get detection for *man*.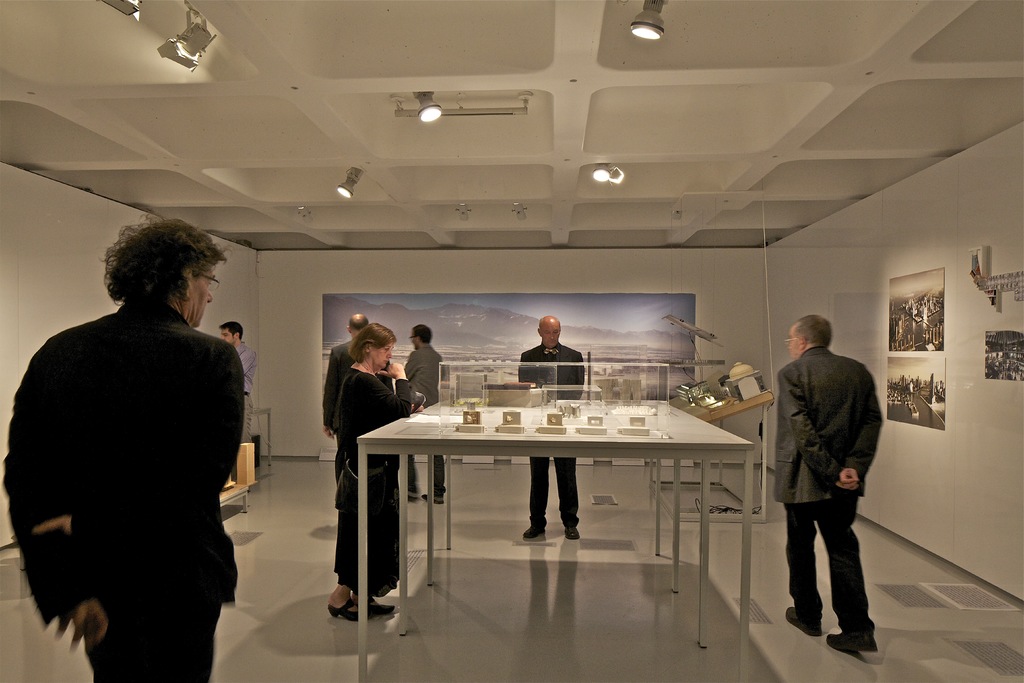
Detection: bbox=(4, 199, 268, 678).
